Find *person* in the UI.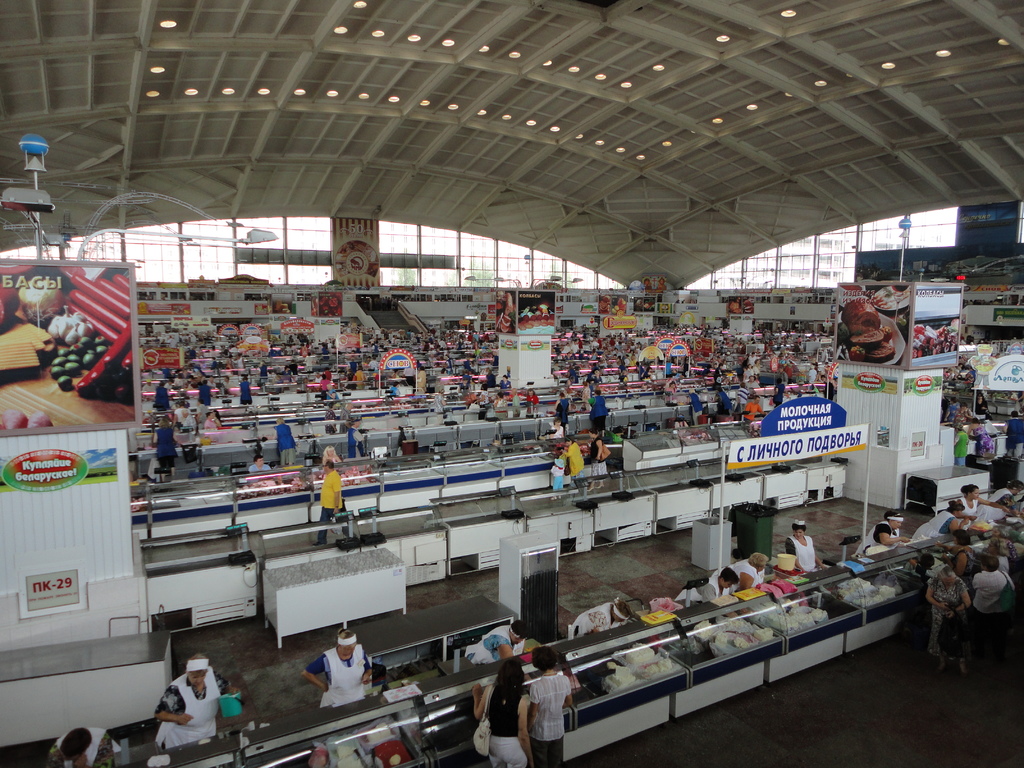
UI element at crop(991, 482, 1023, 508).
